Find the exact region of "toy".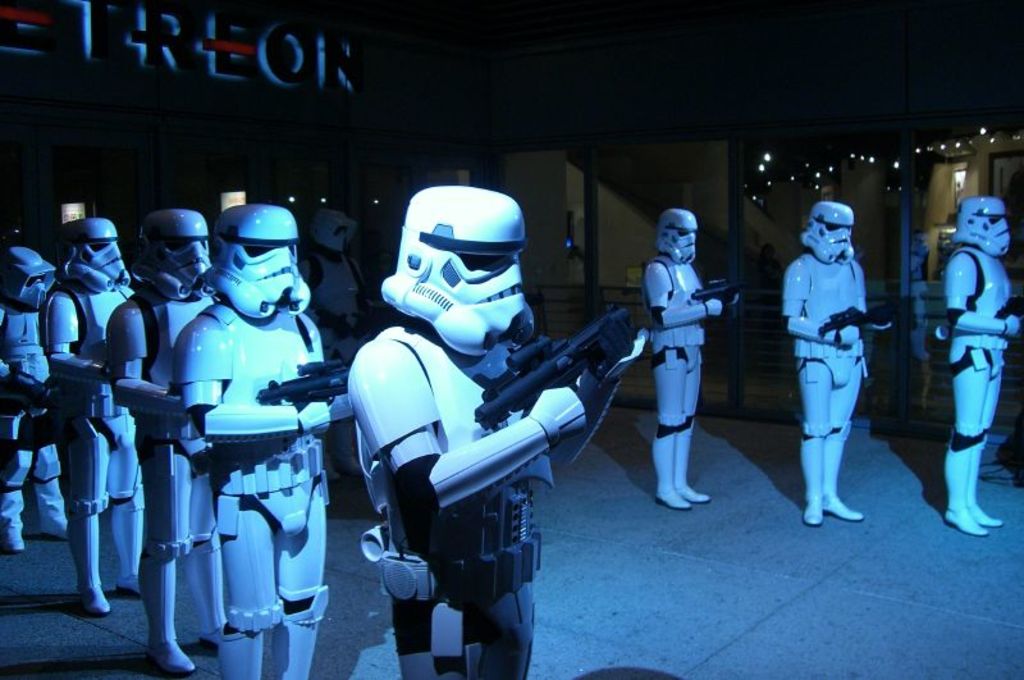
Exact region: x1=346 y1=184 x2=653 y2=679.
